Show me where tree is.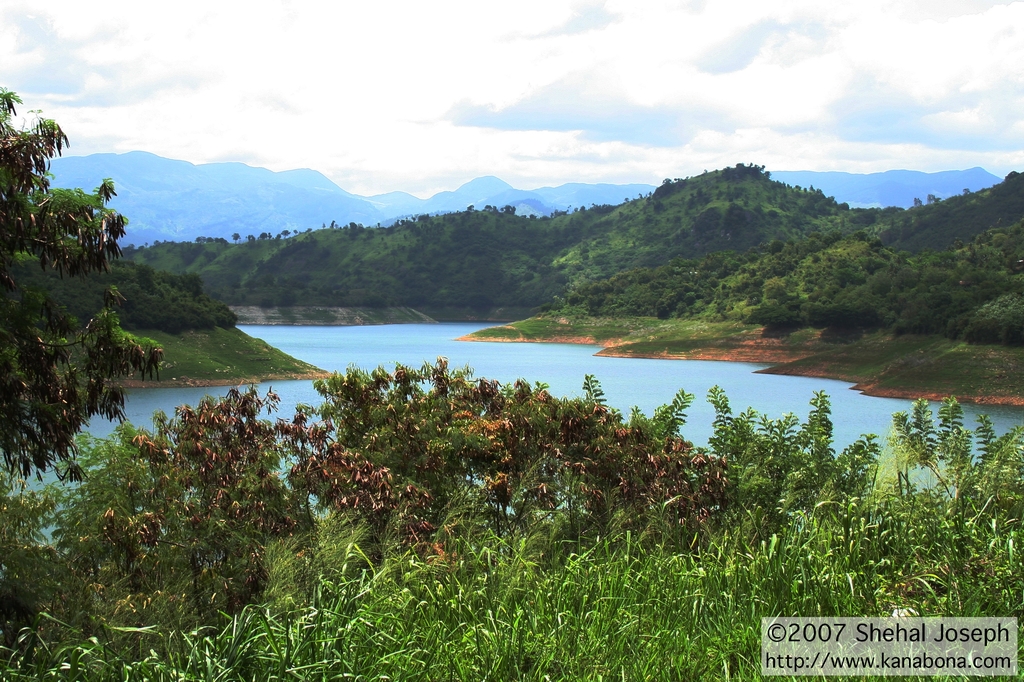
tree is at x1=354, y1=270, x2=360, y2=279.
